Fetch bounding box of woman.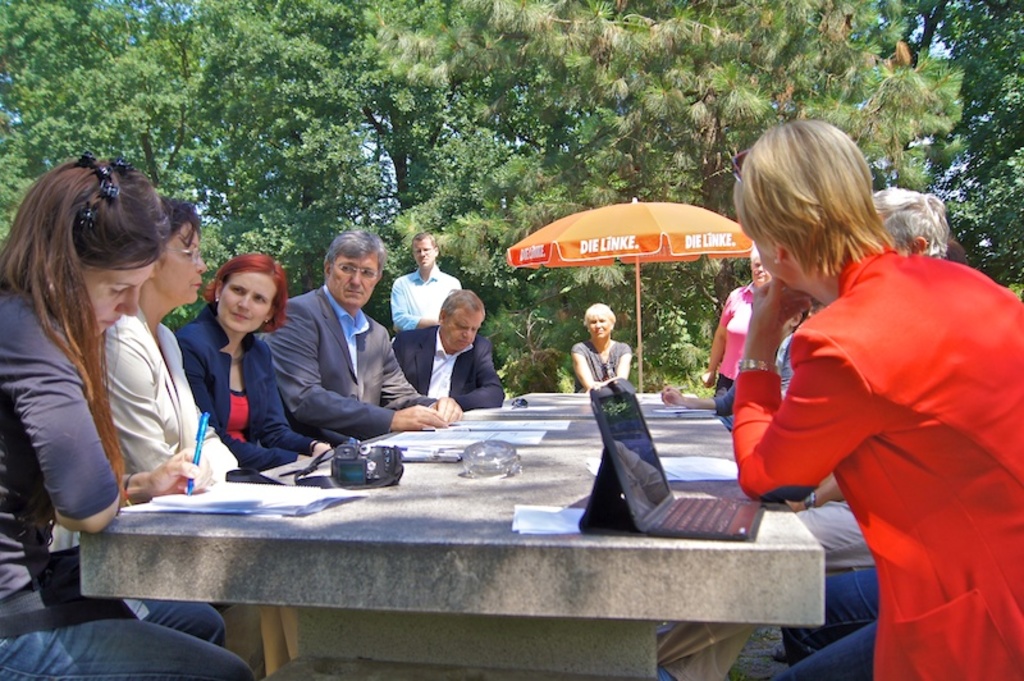
Bbox: pyautogui.locateOnScreen(42, 184, 246, 614).
